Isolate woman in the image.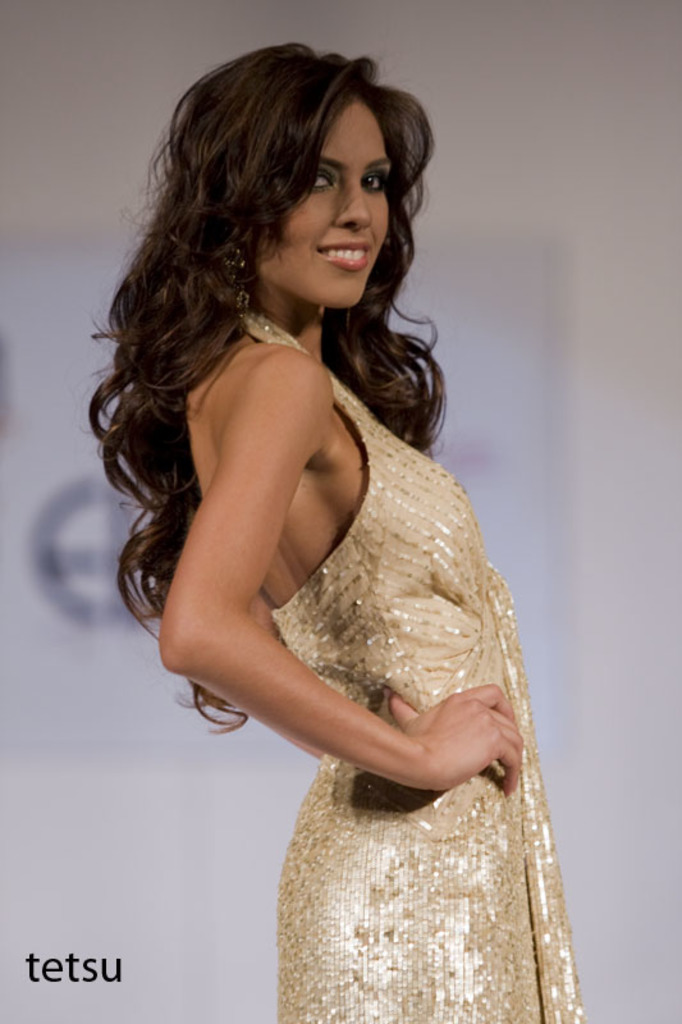
Isolated region: box(79, 42, 576, 998).
